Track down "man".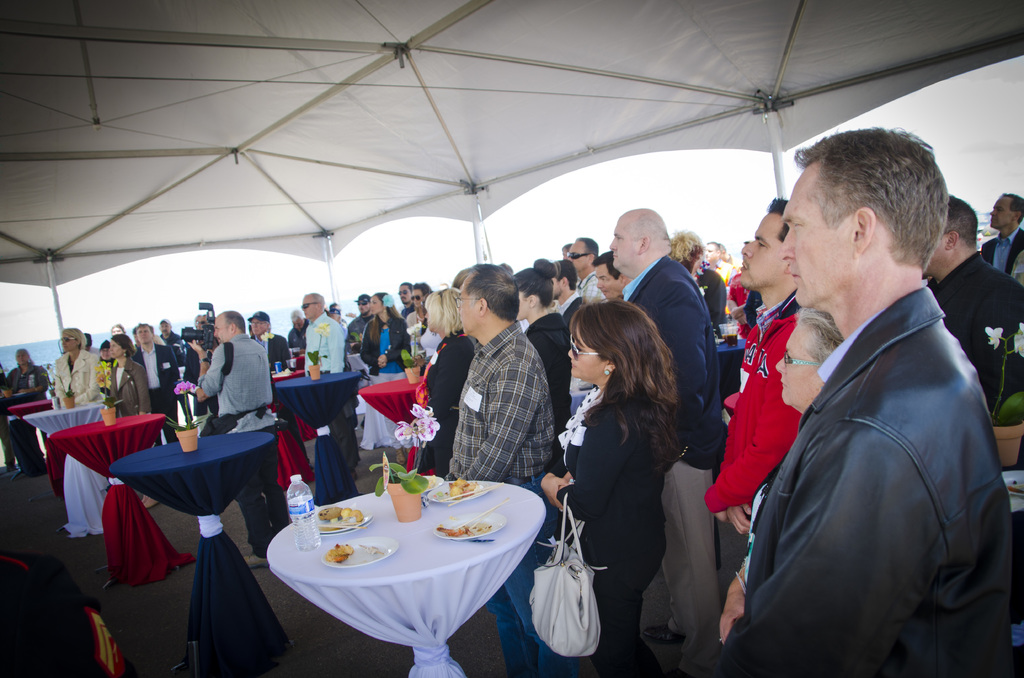
Tracked to bbox=(397, 279, 415, 318).
